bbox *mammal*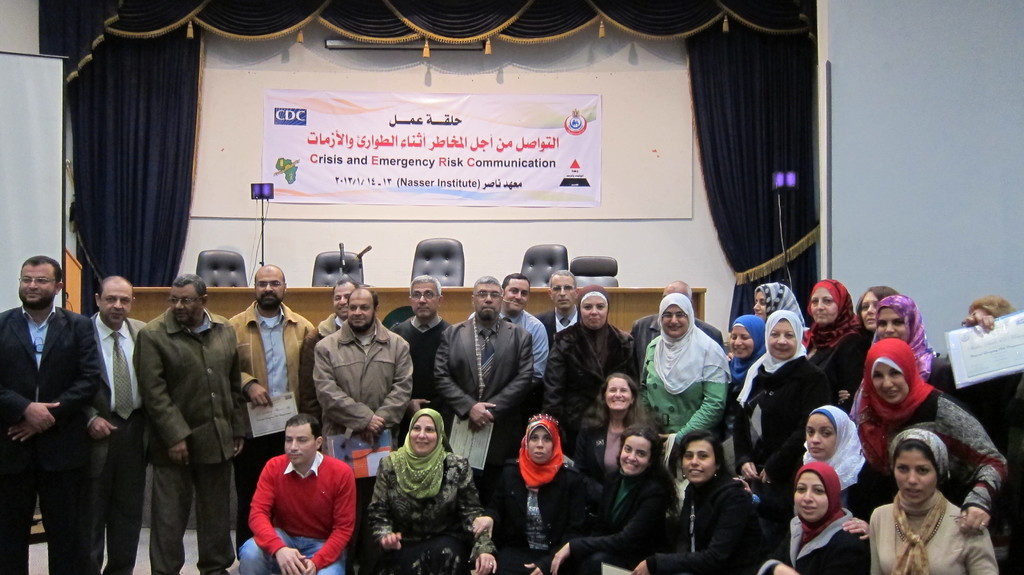
rect(540, 269, 579, 339)
